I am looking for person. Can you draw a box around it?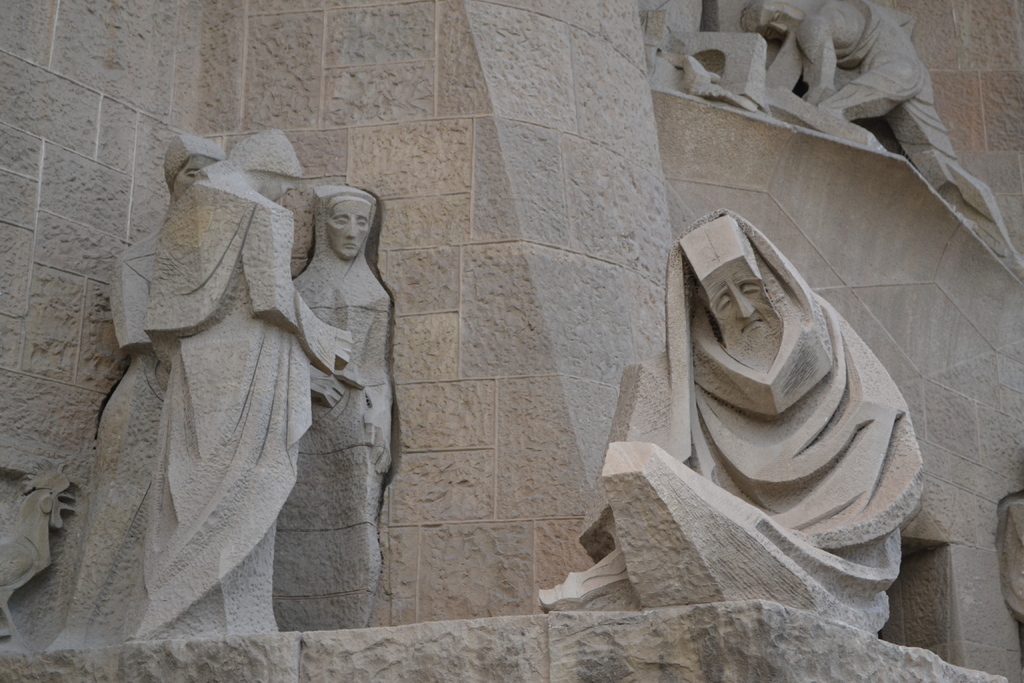
Sure, the bounding box is box(737, 0, 1018, 260).
